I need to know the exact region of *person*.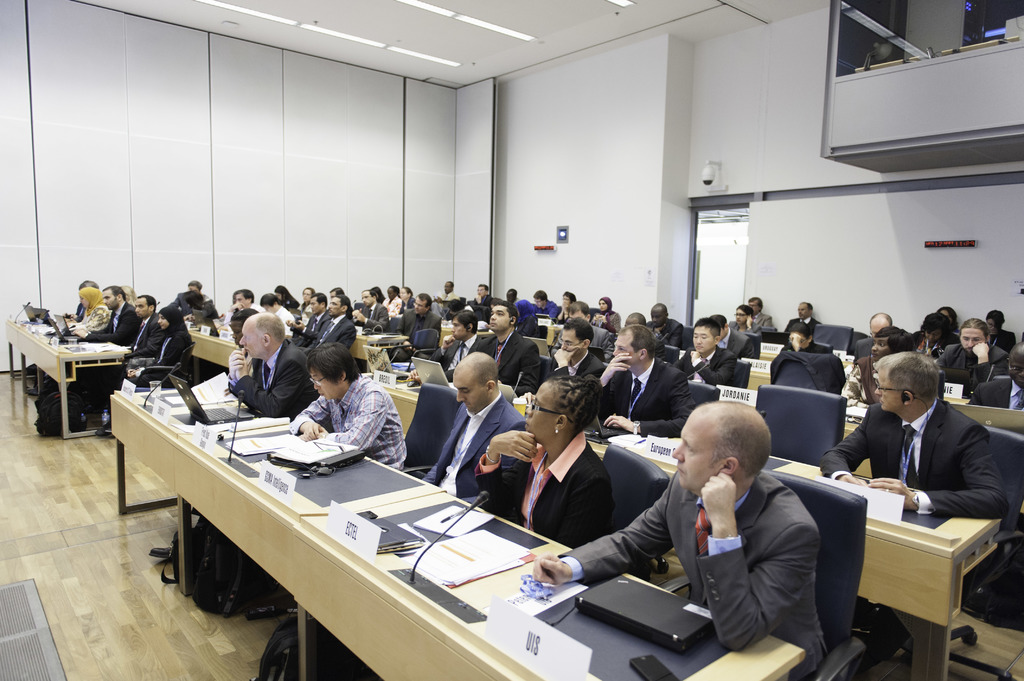
Region: <region>420, 349, 527, 494</region>.
